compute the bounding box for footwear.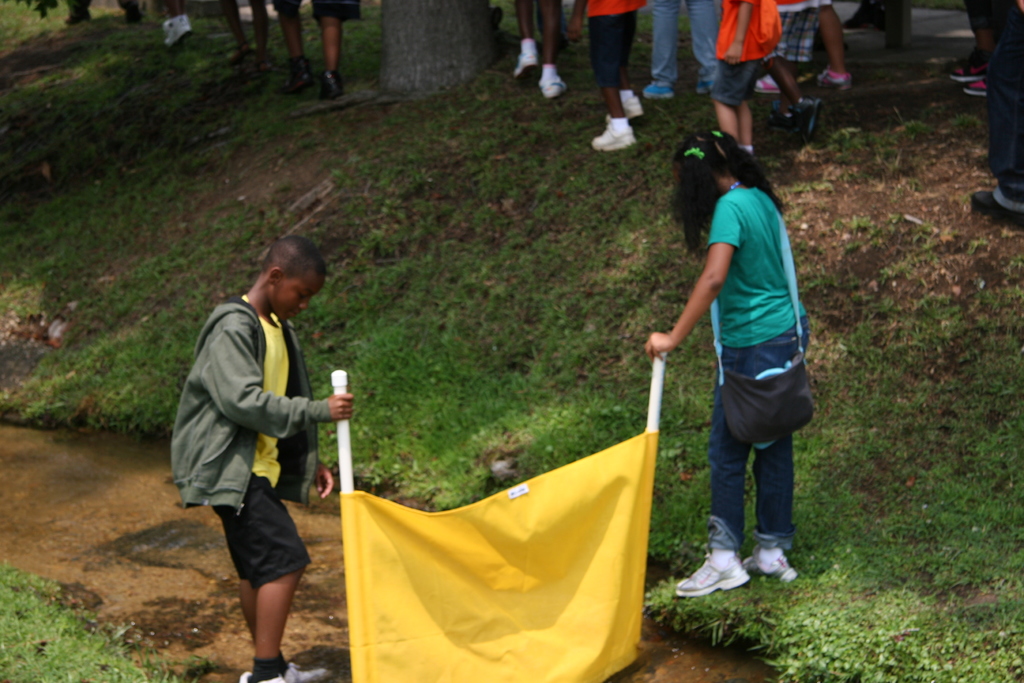
<box>674,551,750,597</box>.
